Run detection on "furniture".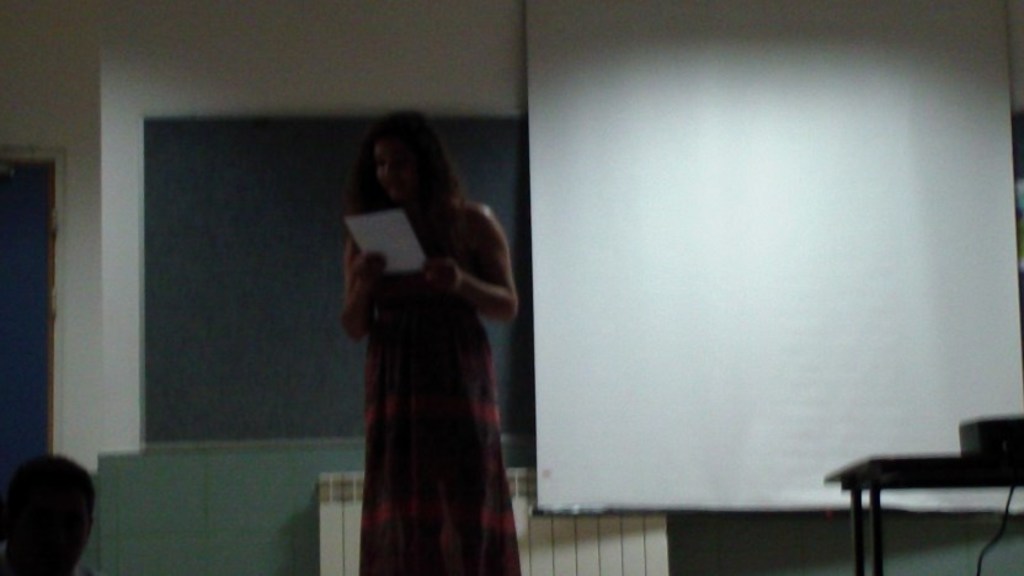
Result: select_region(821, 449, 1023, 575).
